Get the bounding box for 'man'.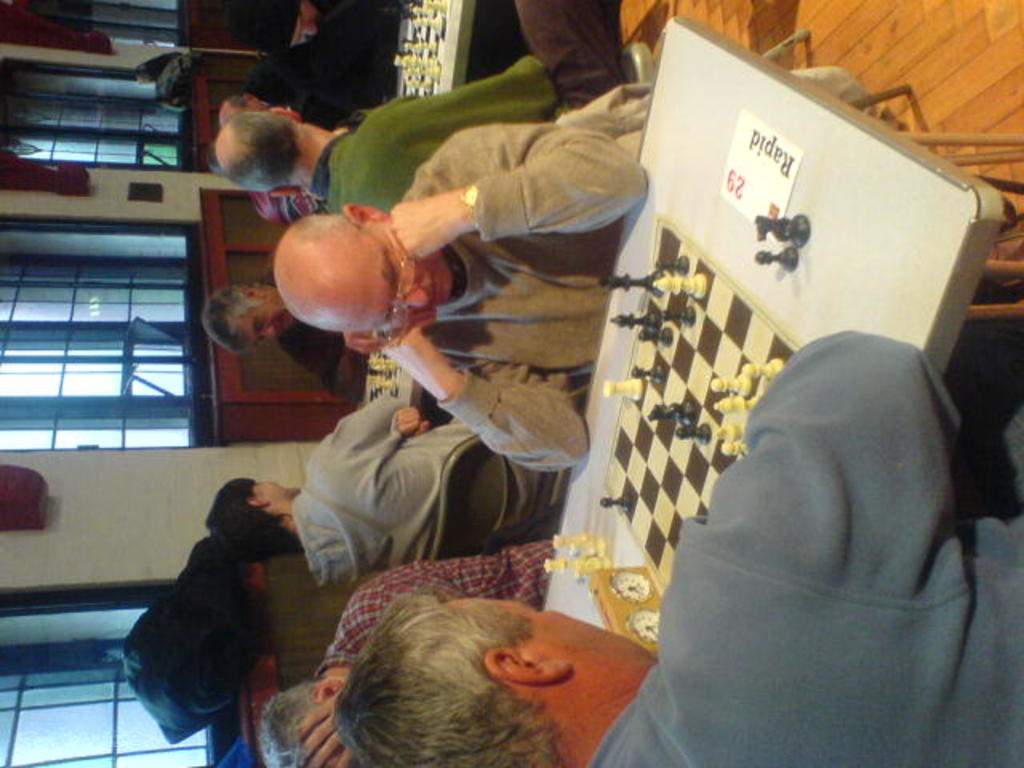
box(203, 392, 483, 590).
